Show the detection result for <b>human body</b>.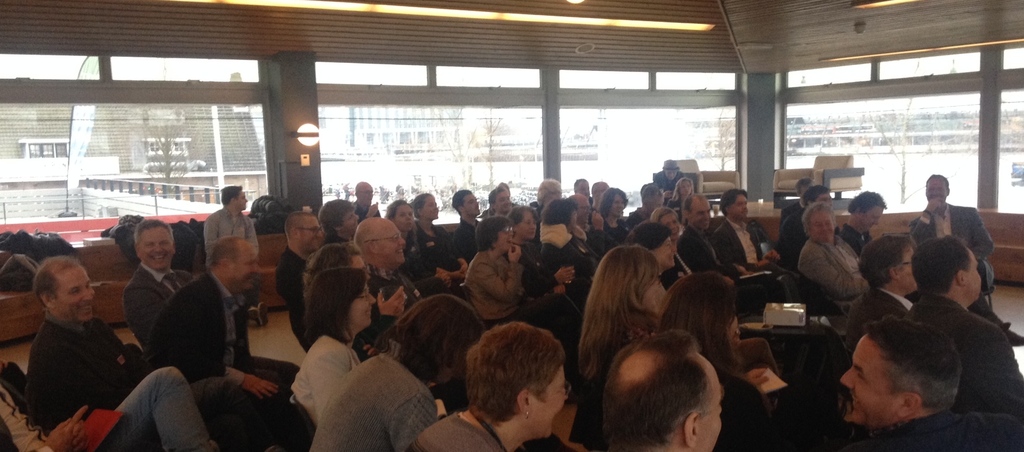
region(0, 360, 220, 451).
